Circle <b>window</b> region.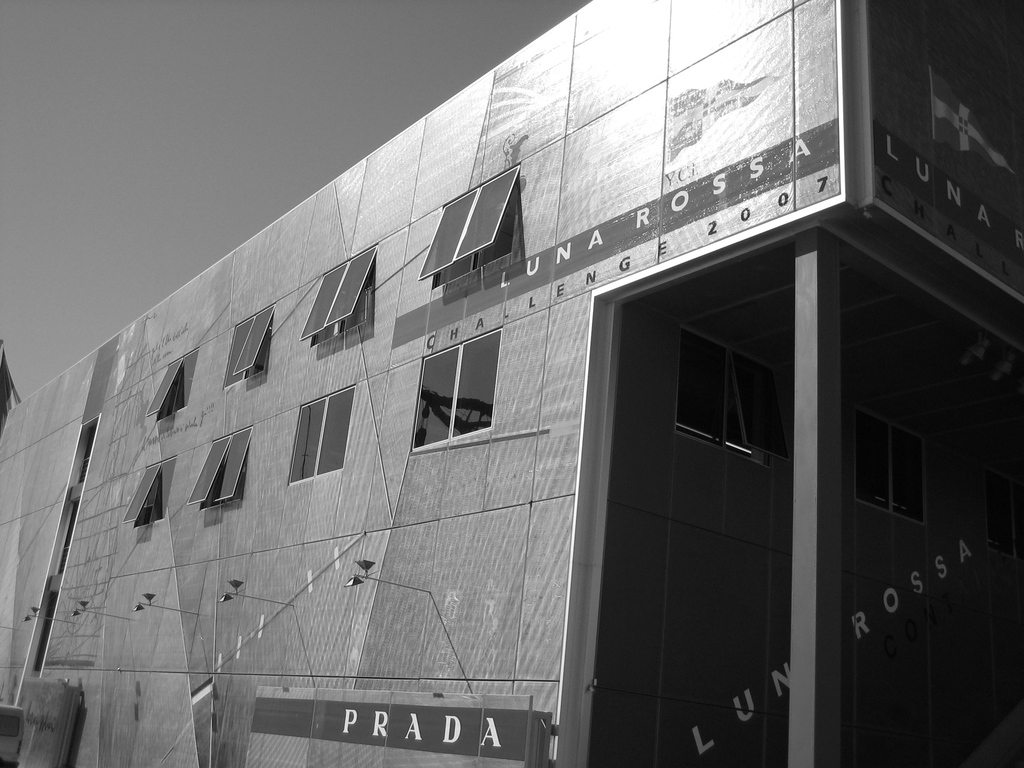
Region: {"left": 124, "top": 455, "right": 175, "bottom": 531}.
